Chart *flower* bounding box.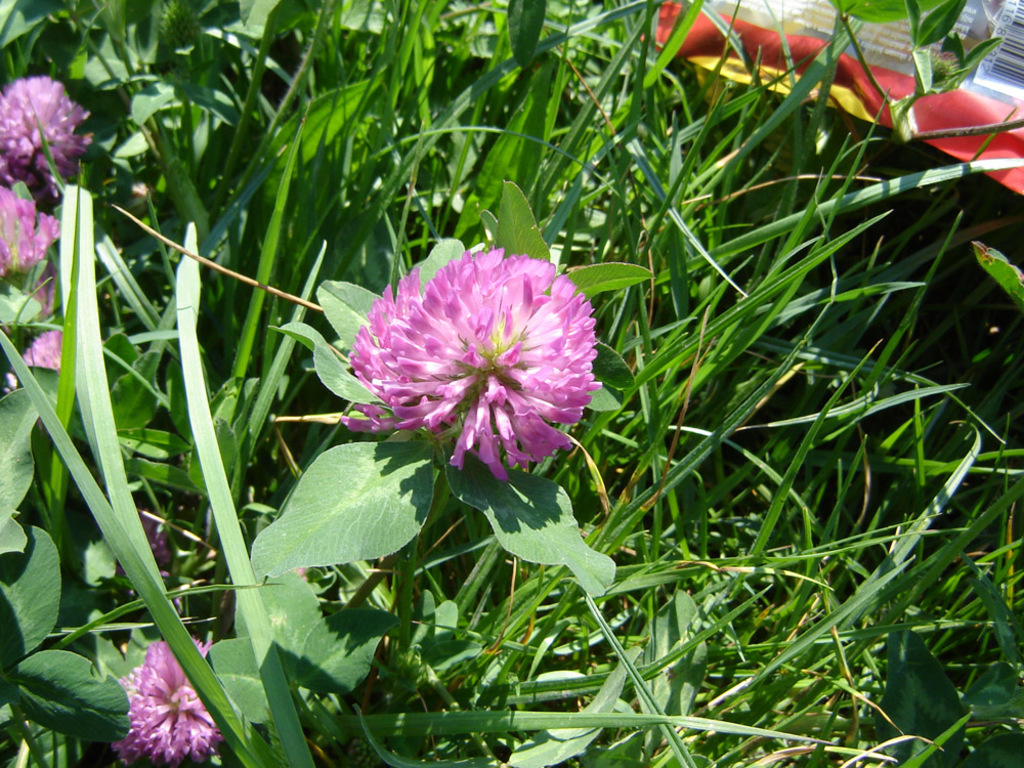
Charted: (0, 71, 95, 189).
